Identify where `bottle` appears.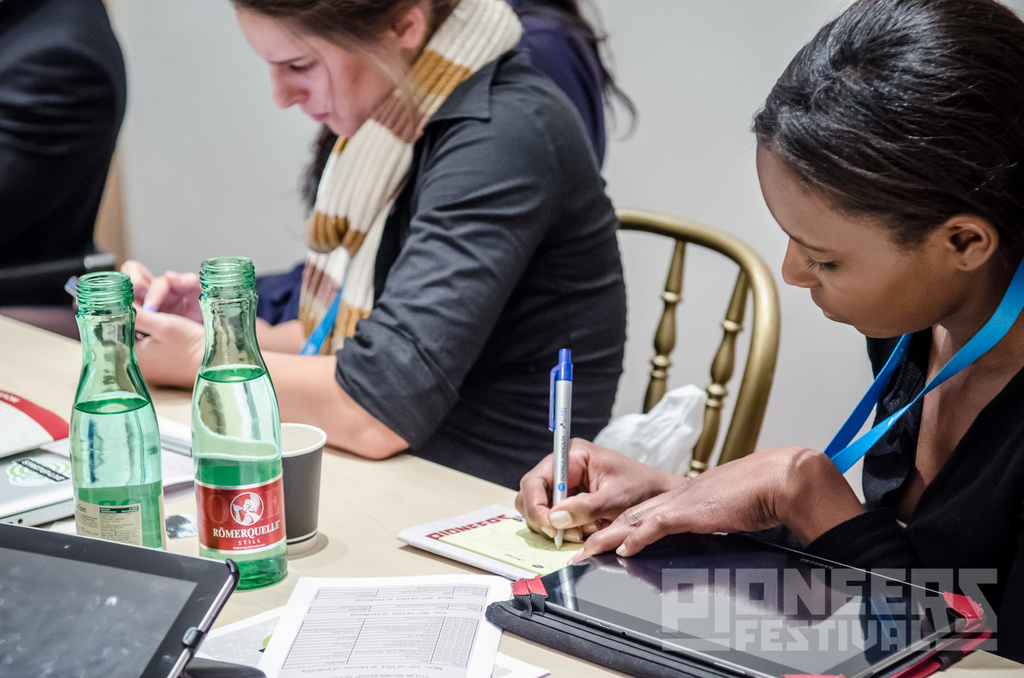
Appears at 60/270/174/554.
